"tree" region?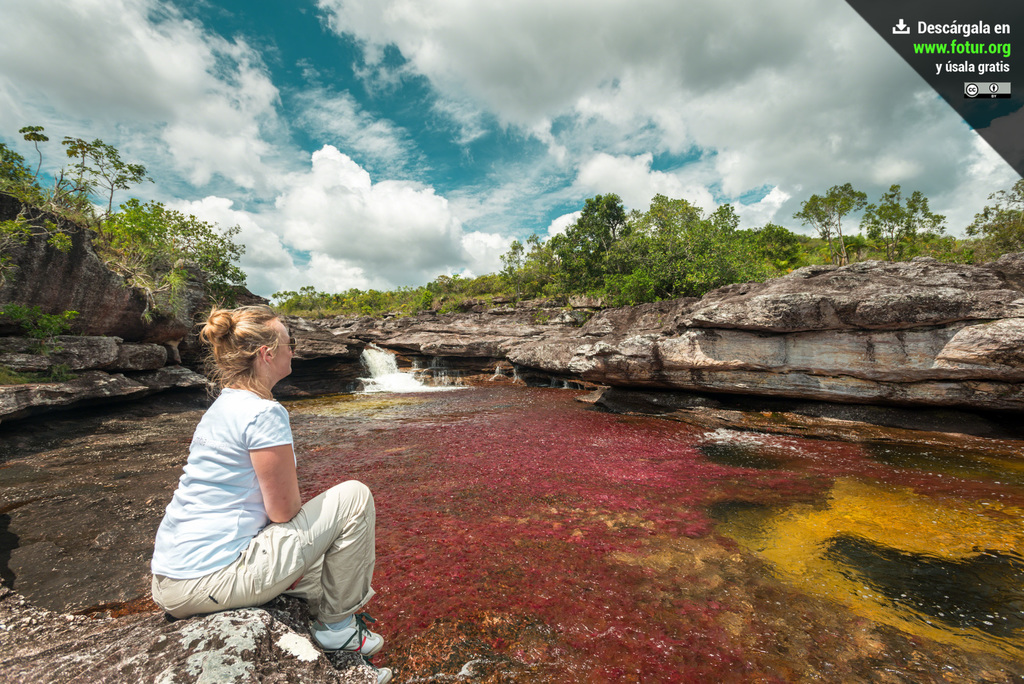
locate(797, 191, 834, 261)
